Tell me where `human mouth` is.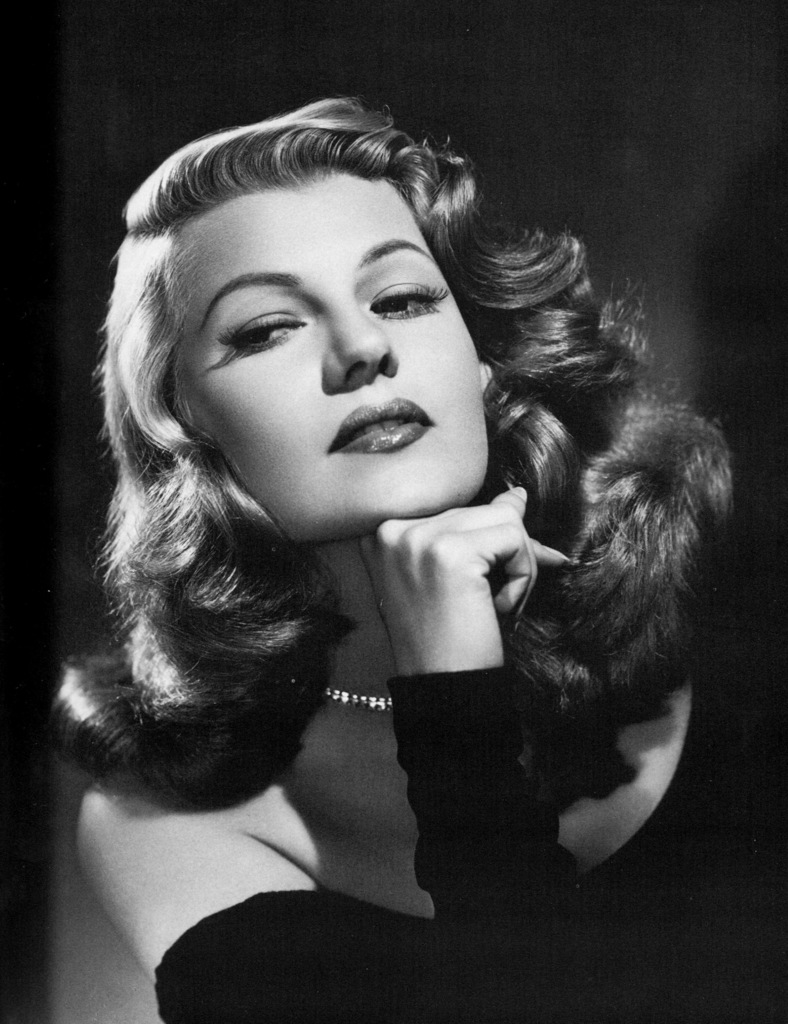
`human mouth` is at x1=323 y1=391 x2=438 y2=459.
